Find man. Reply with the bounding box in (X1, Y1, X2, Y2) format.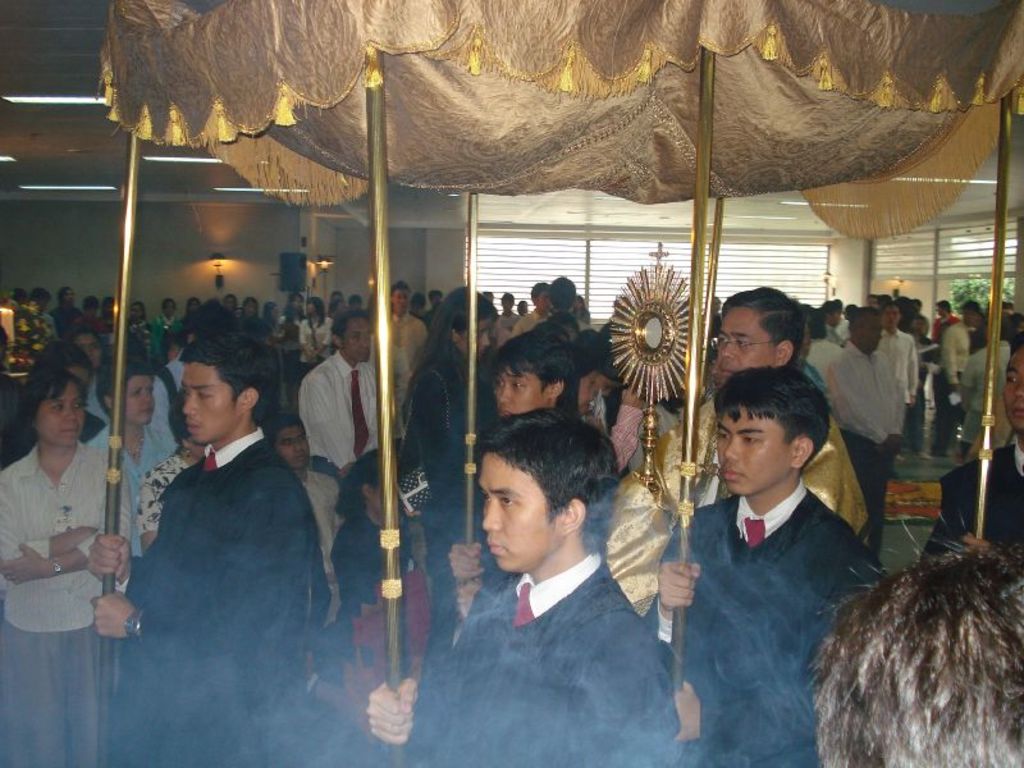
(84, 337, 325, 767).
